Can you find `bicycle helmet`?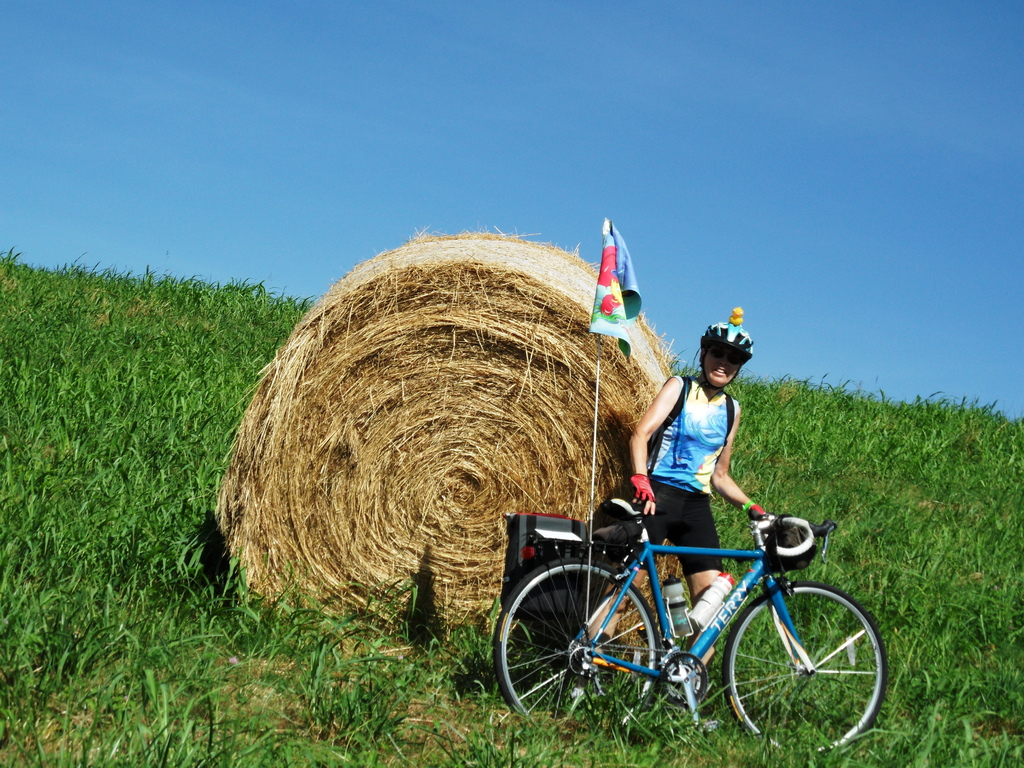
Yes, bounding box: {"left": 703, "top": 318, "right": 758, "bottom": 372}.
